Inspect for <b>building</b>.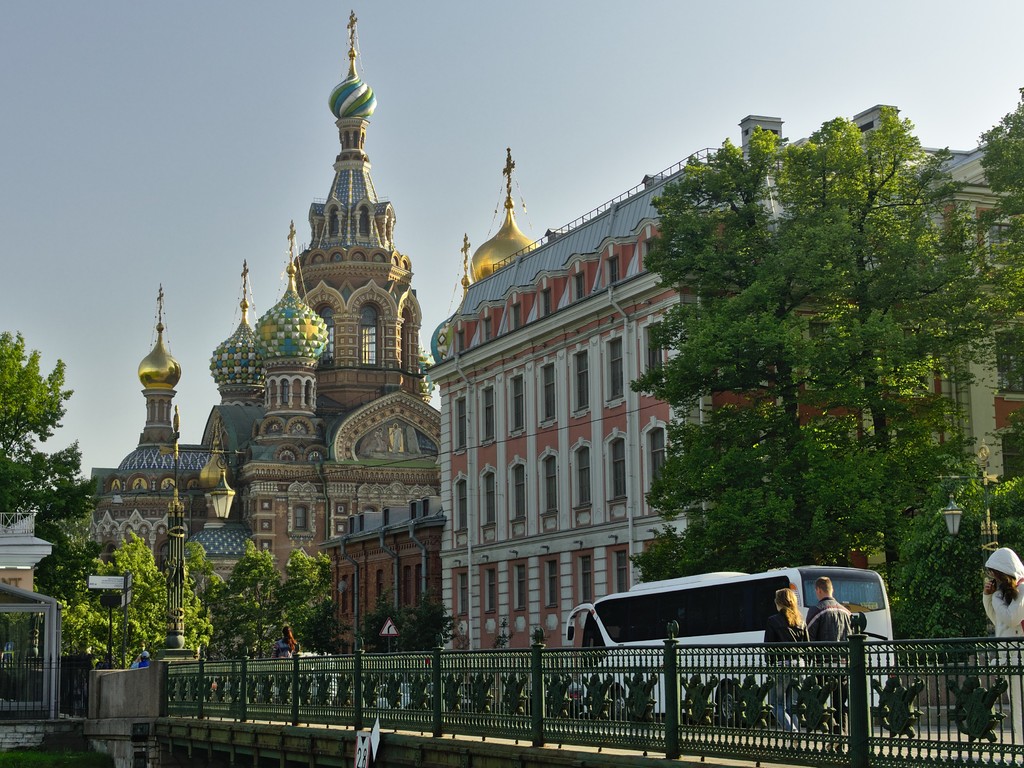
Inspection: pyautogui.locateOnScreen(314, 498, 446, 642).
